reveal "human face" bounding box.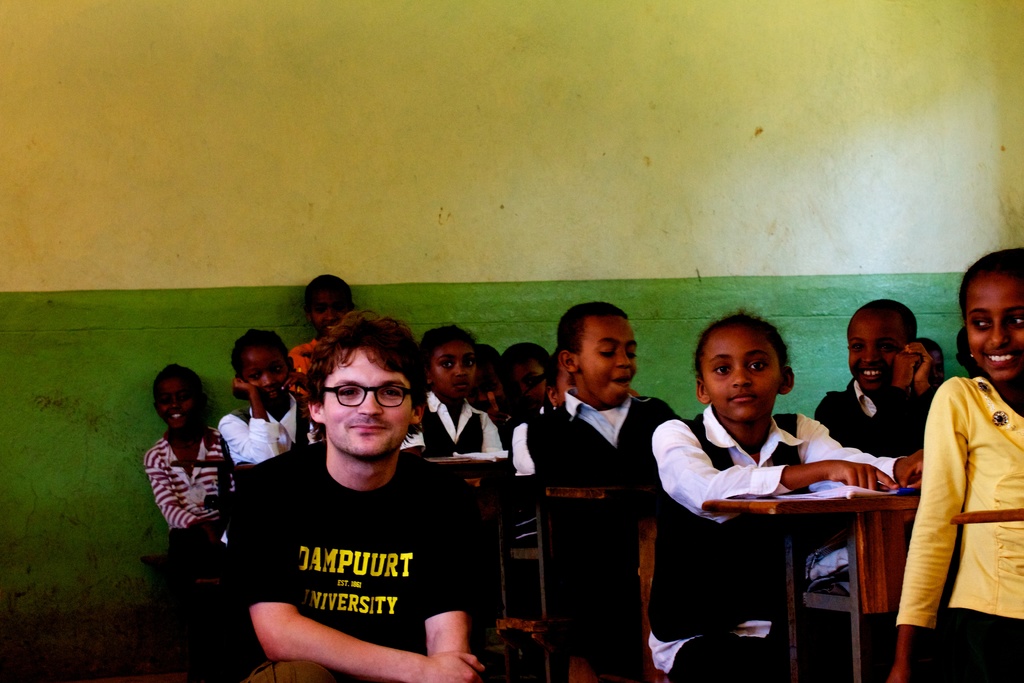
Revealed: 140:387:194:424.
